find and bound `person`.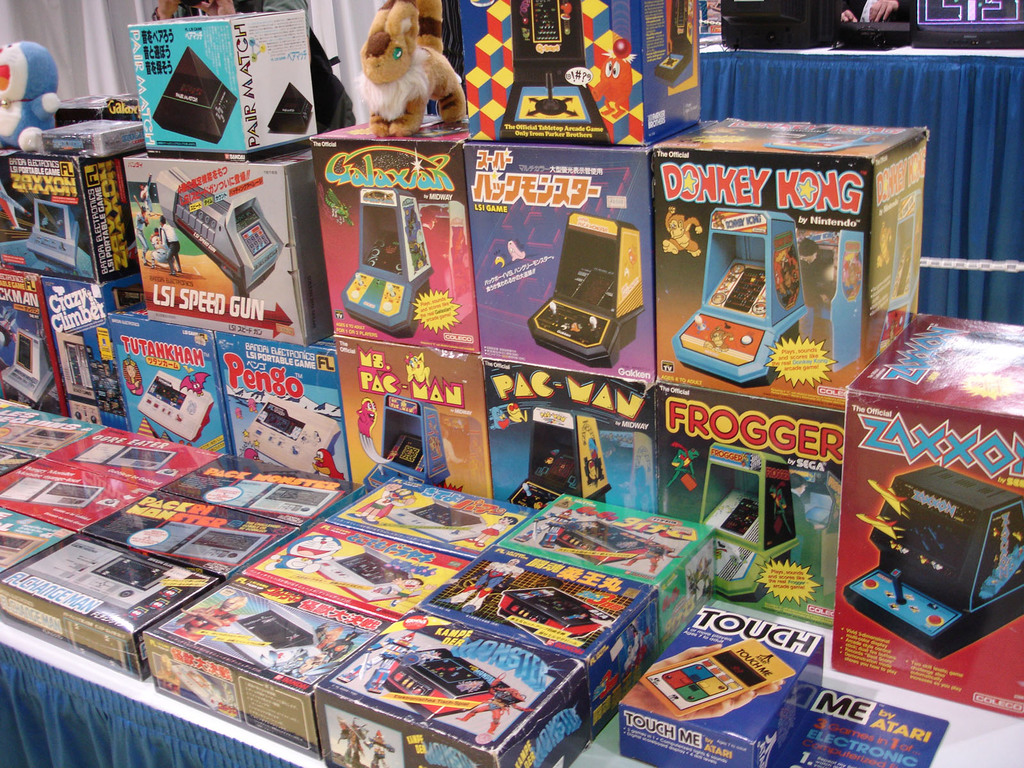
Bound: pyautogui.locateOnScreen(836, 0, 913, 25).
